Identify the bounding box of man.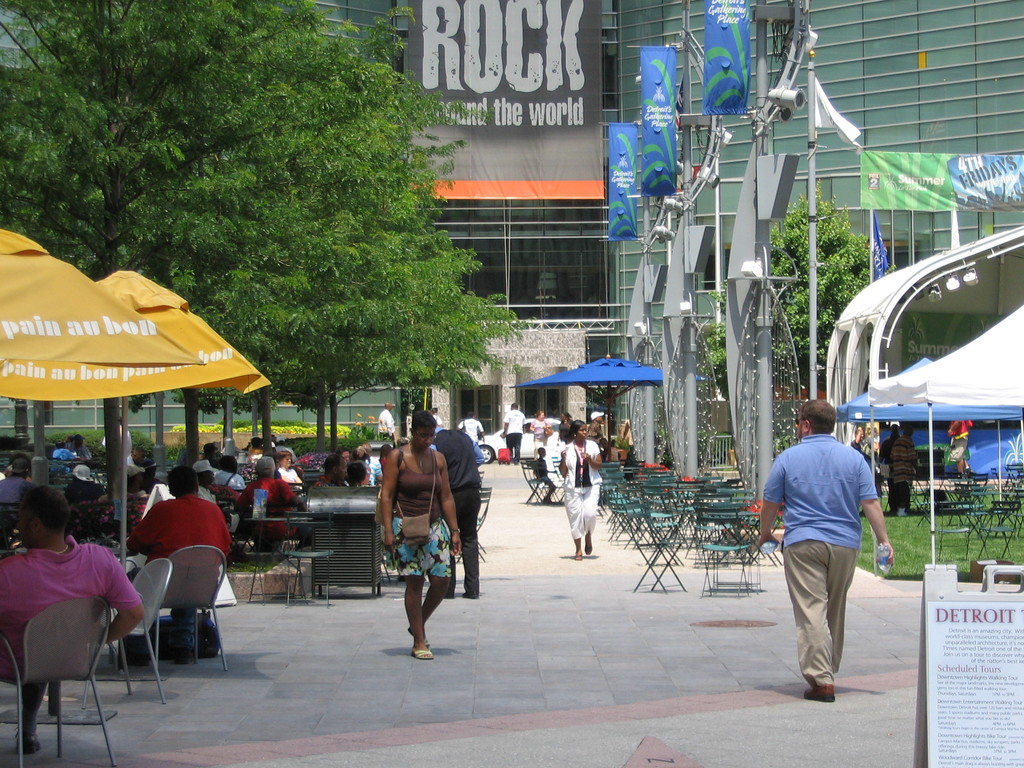
758 397 895 704.
